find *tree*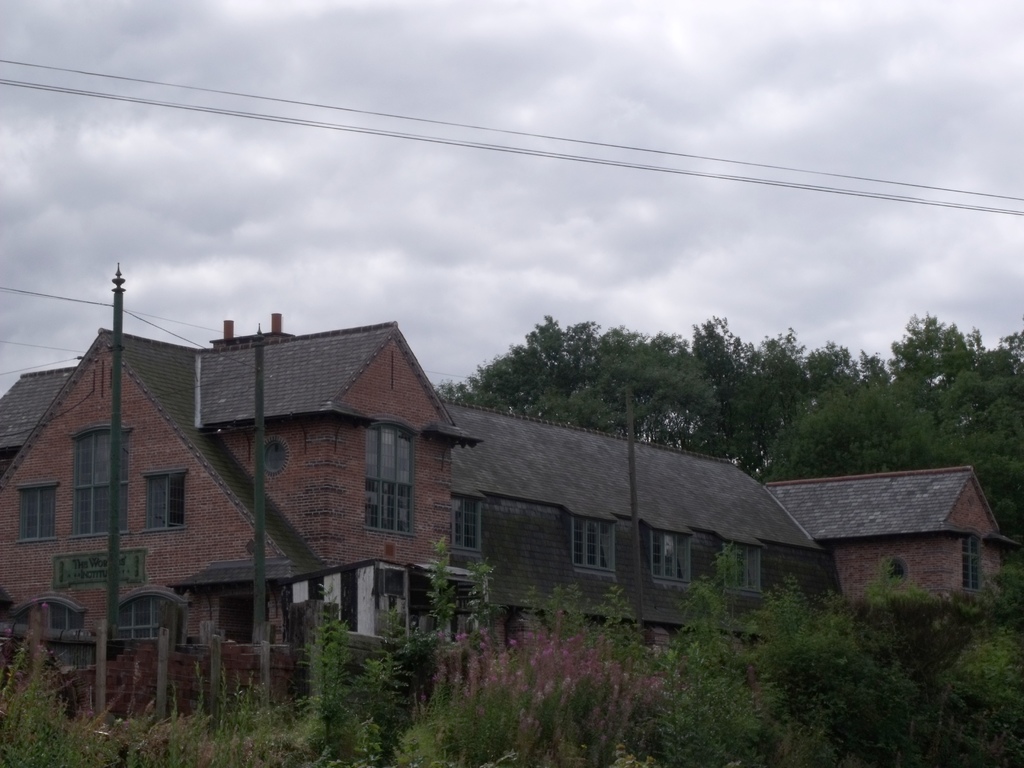
[757, 326, 883, 420]
